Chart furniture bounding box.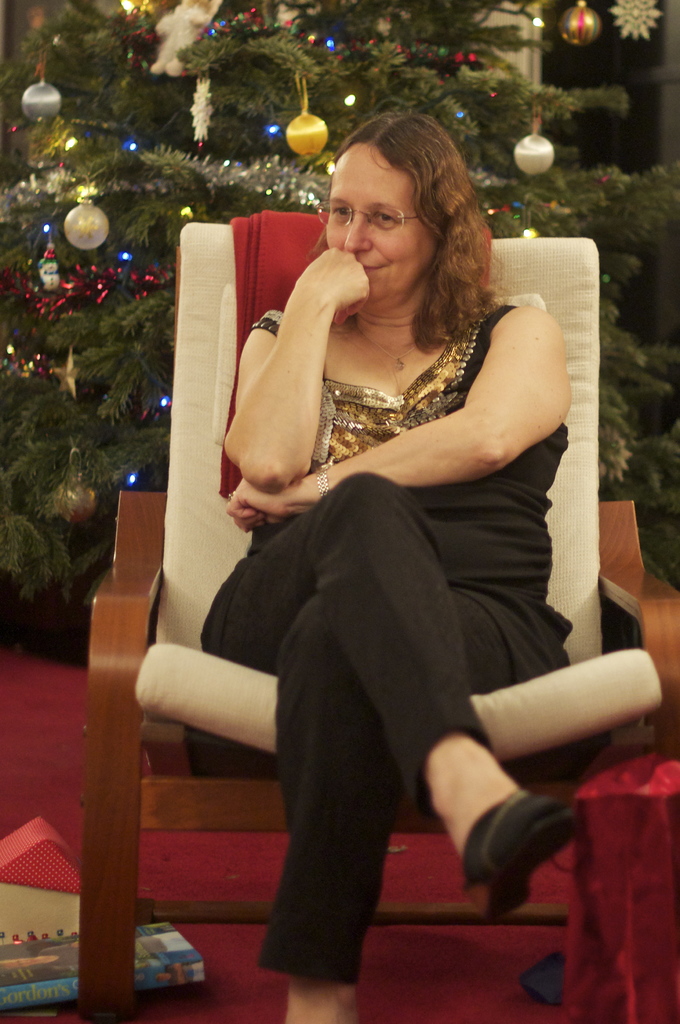
Charted: box(80, 207, 679, 1022).
